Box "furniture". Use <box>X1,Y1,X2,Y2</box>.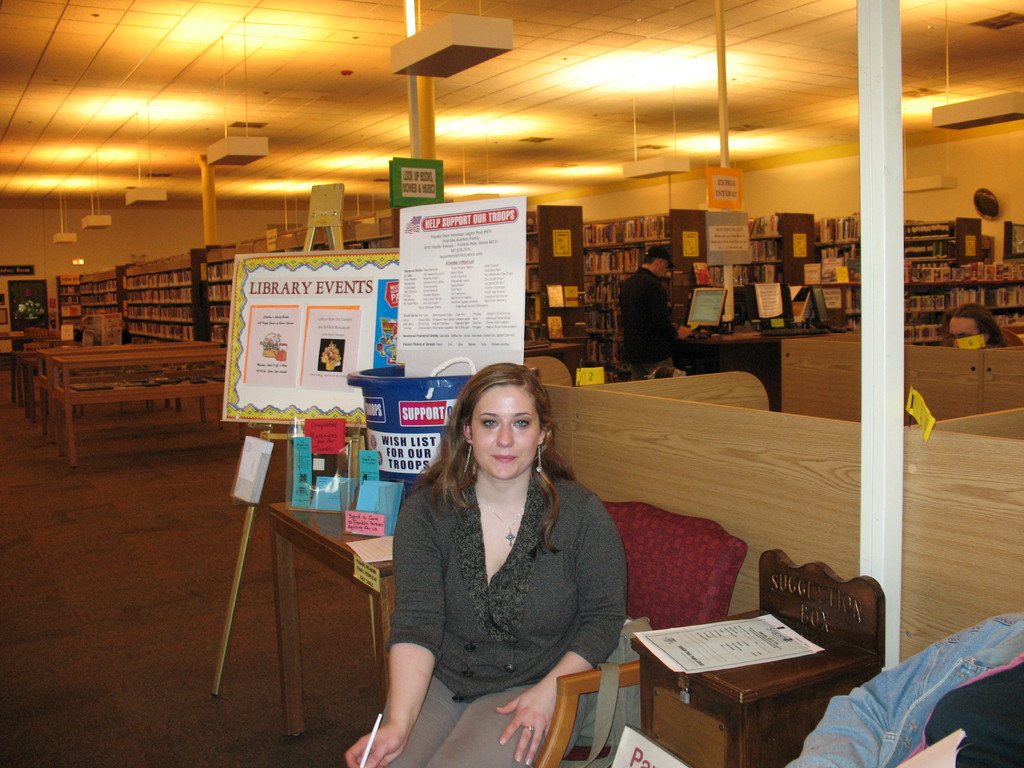
<box>579,210,710,386</box>.
